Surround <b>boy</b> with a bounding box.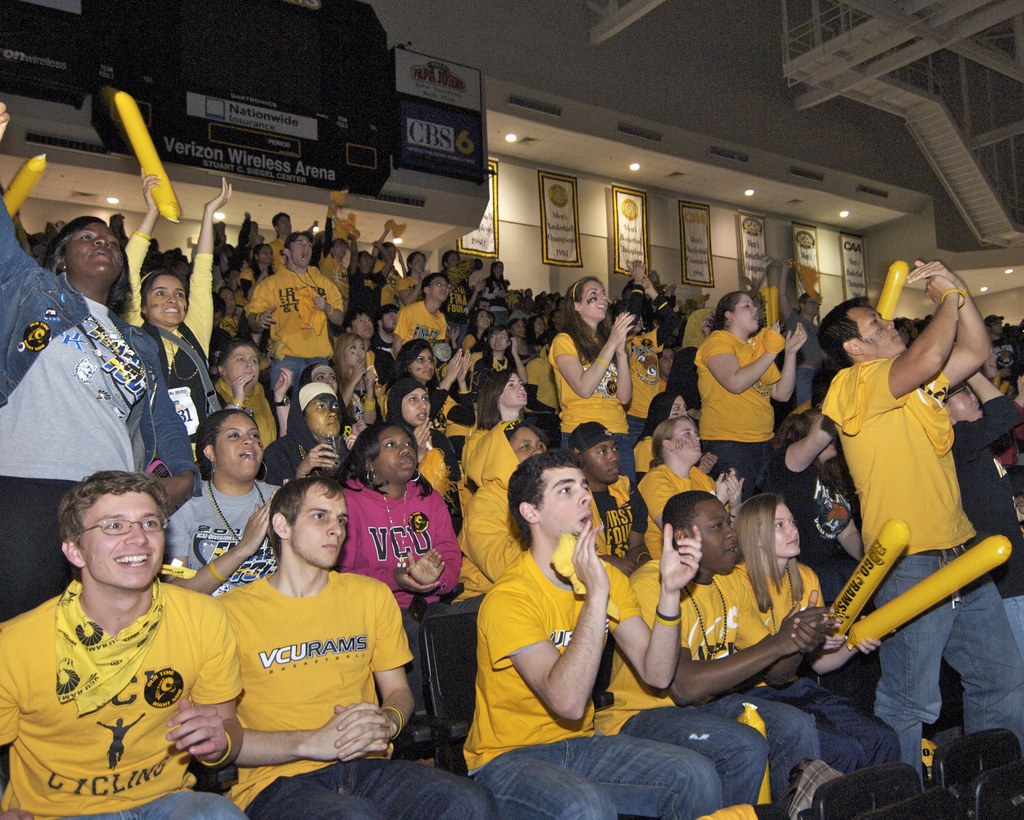
rect(243, 230, 344, 396).
